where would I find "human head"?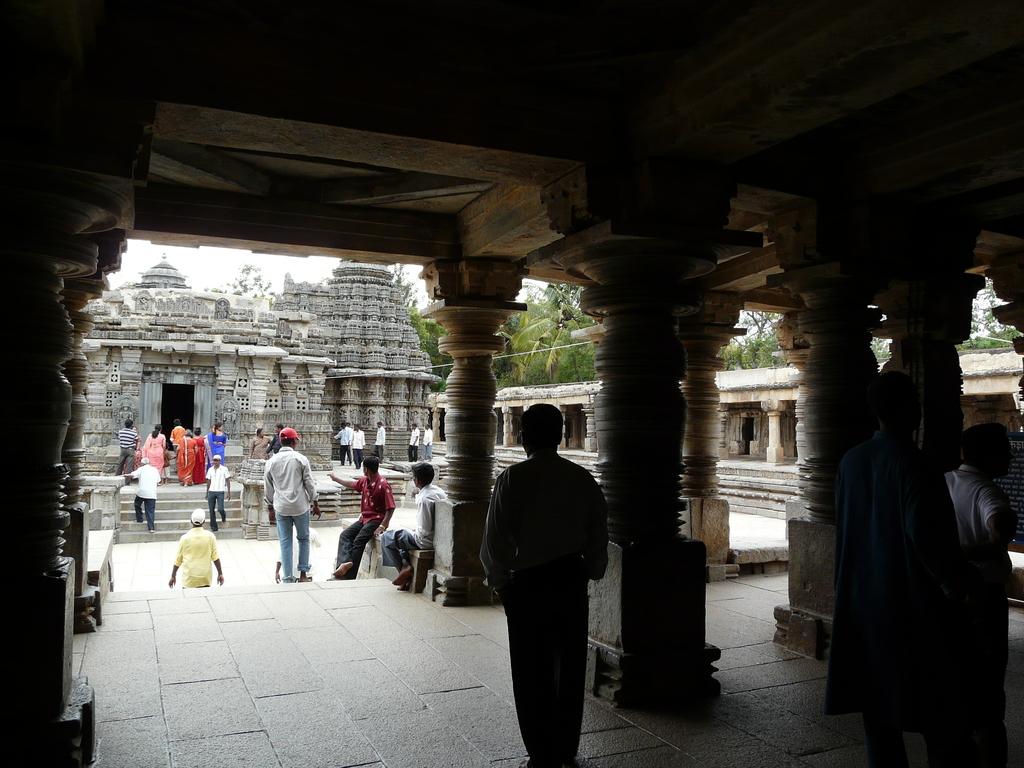
At {"left": 346, "top": 420, "right": 351, "bottom": 427}.
